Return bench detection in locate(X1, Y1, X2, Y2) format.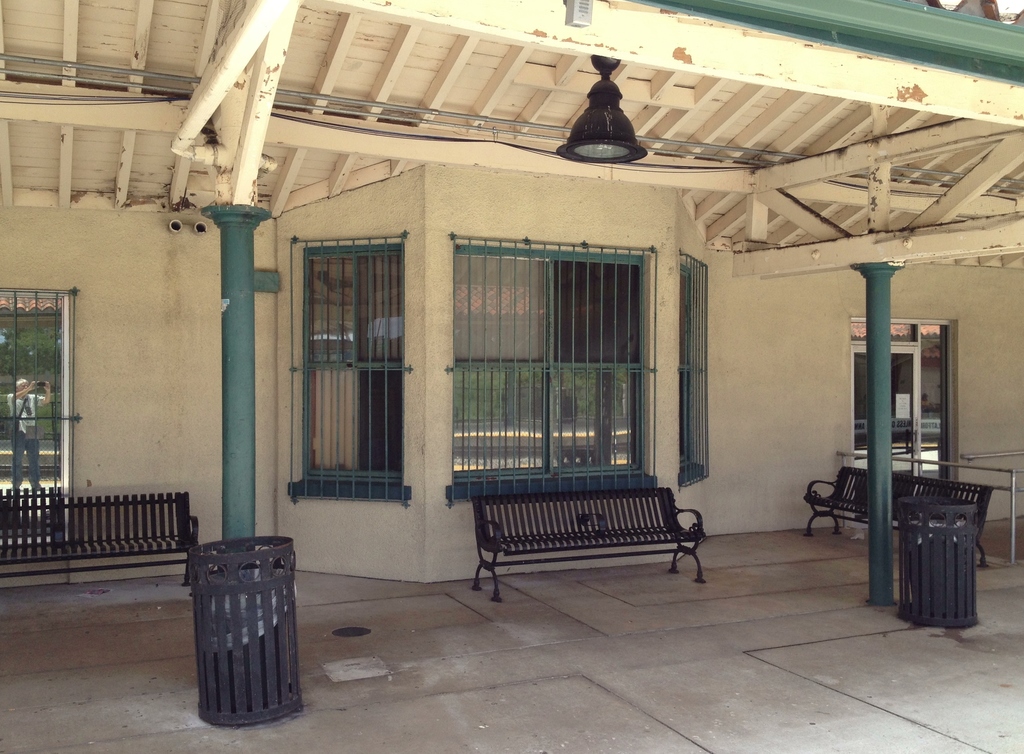
locate(0, 477, 204, 575).
